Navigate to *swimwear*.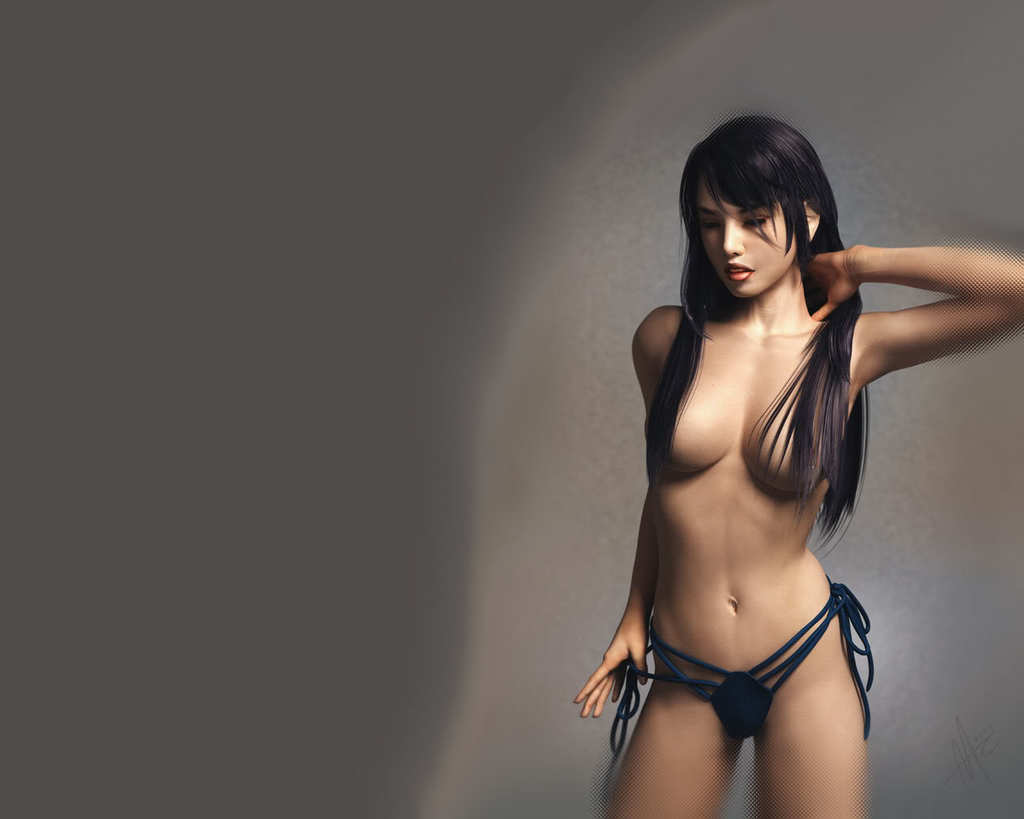
Navigation target: box=[604, 576, 872, 754].
